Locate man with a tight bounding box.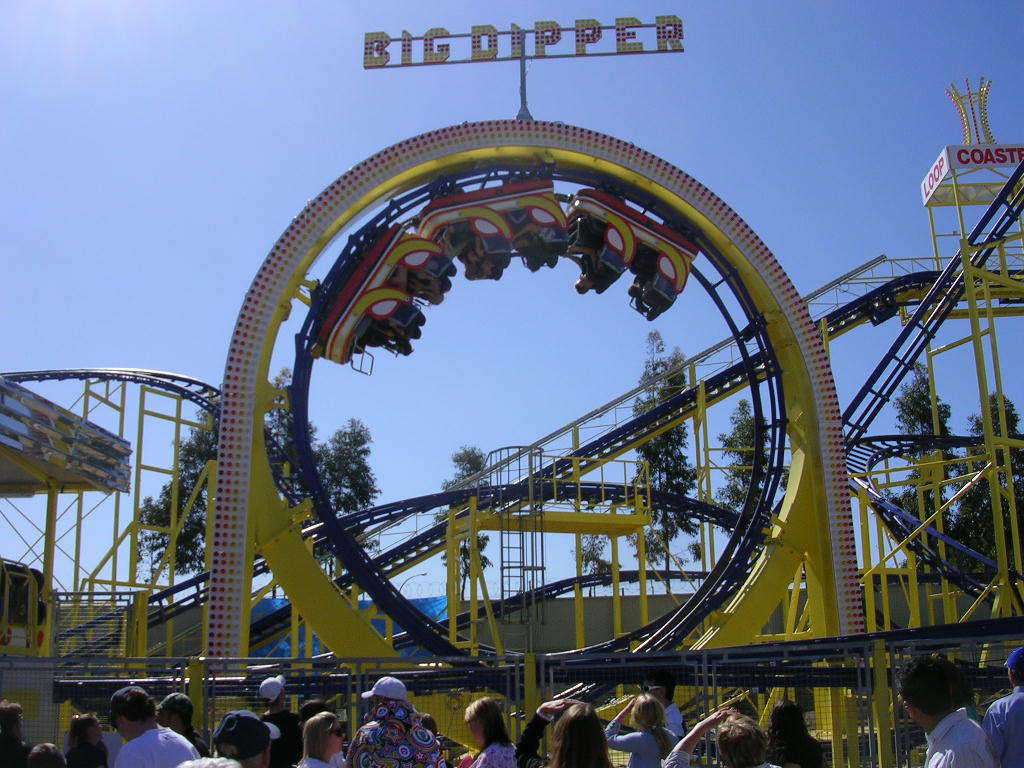
rect(662, 711, 792, 767).
